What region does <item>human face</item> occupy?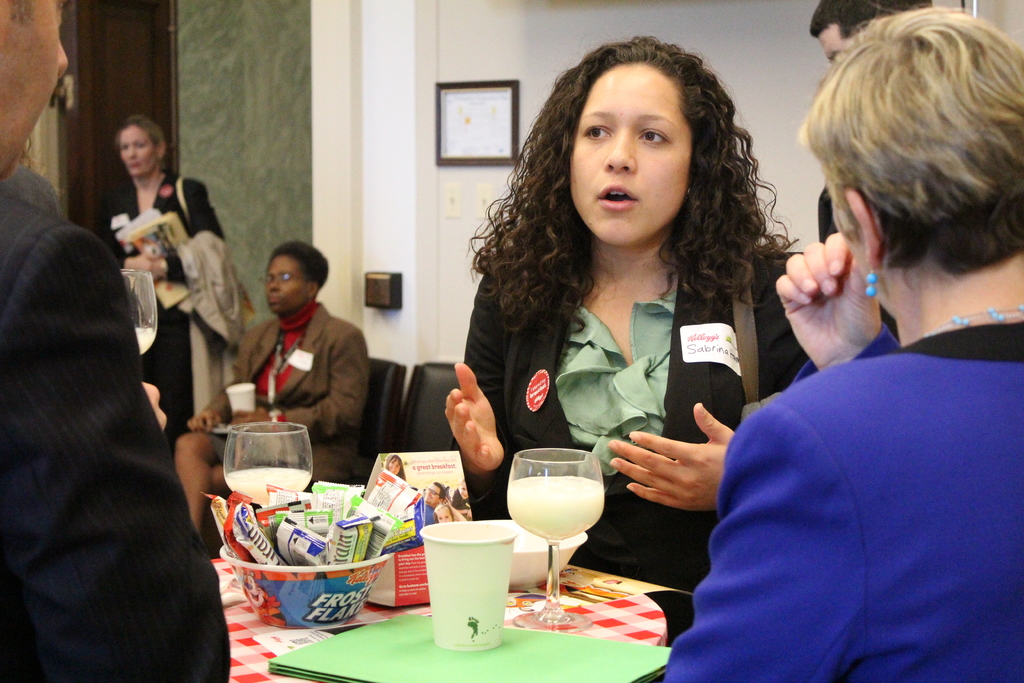
(left=121, top=124, right=155, bottom=177).
